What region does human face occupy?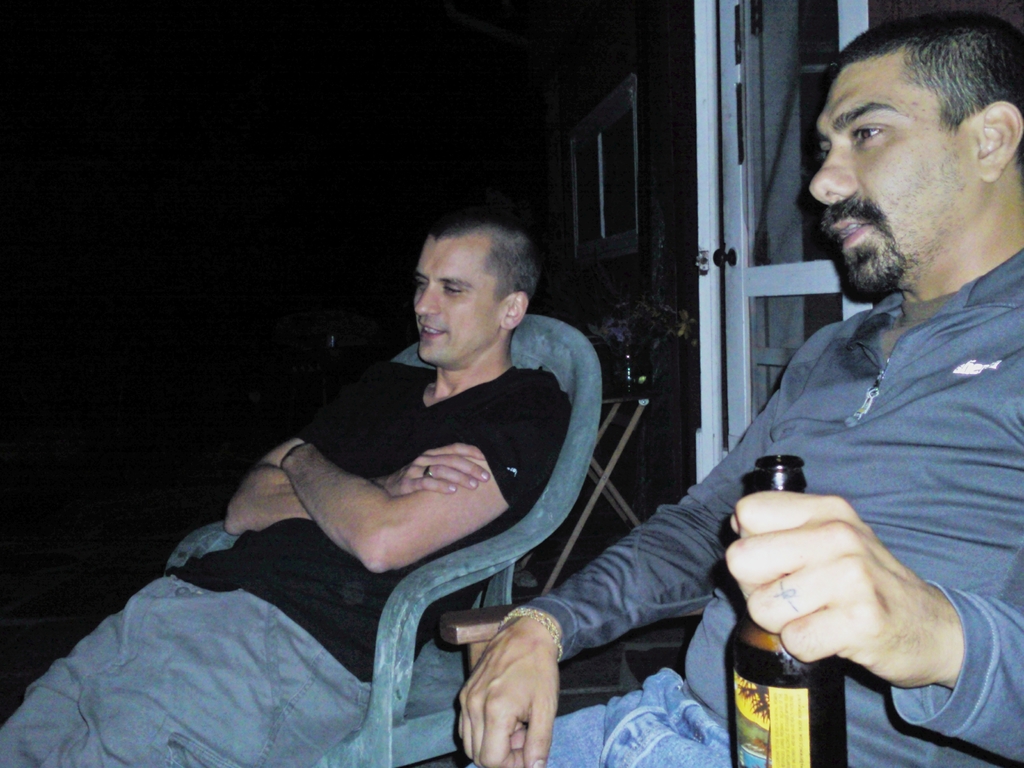
{"x1": 411, "y1": 236, "x2": 499, "y2": 363}.
